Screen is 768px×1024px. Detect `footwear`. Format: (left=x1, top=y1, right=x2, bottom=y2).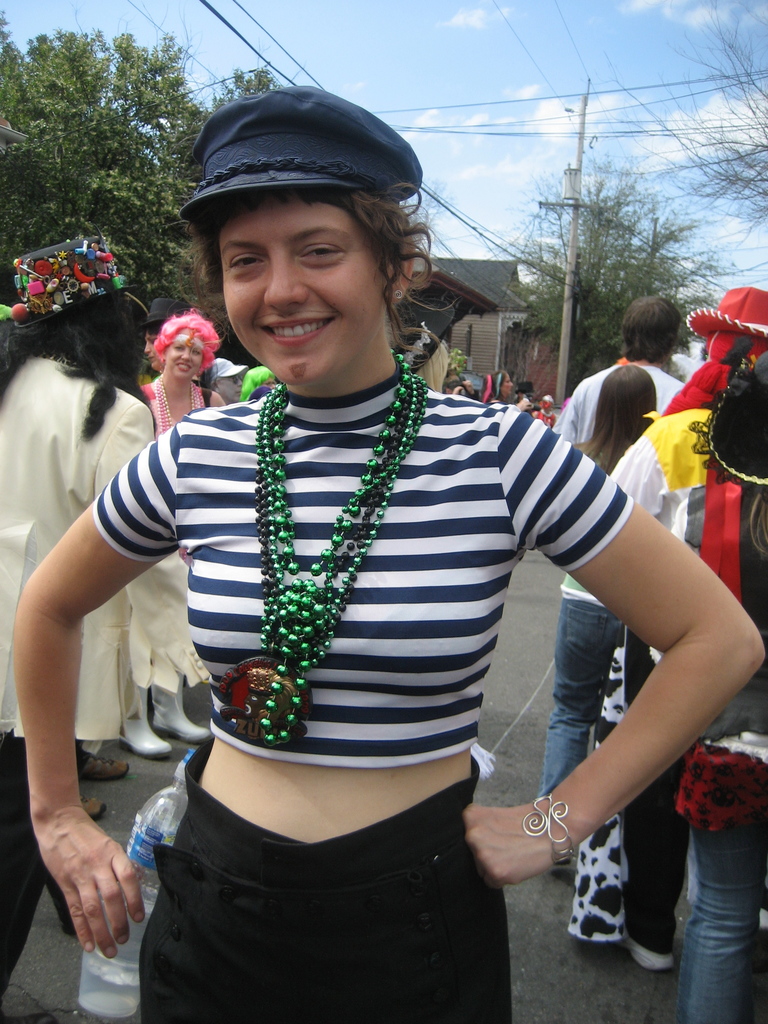
(left=81, top=742, right=134, bottom=781).
